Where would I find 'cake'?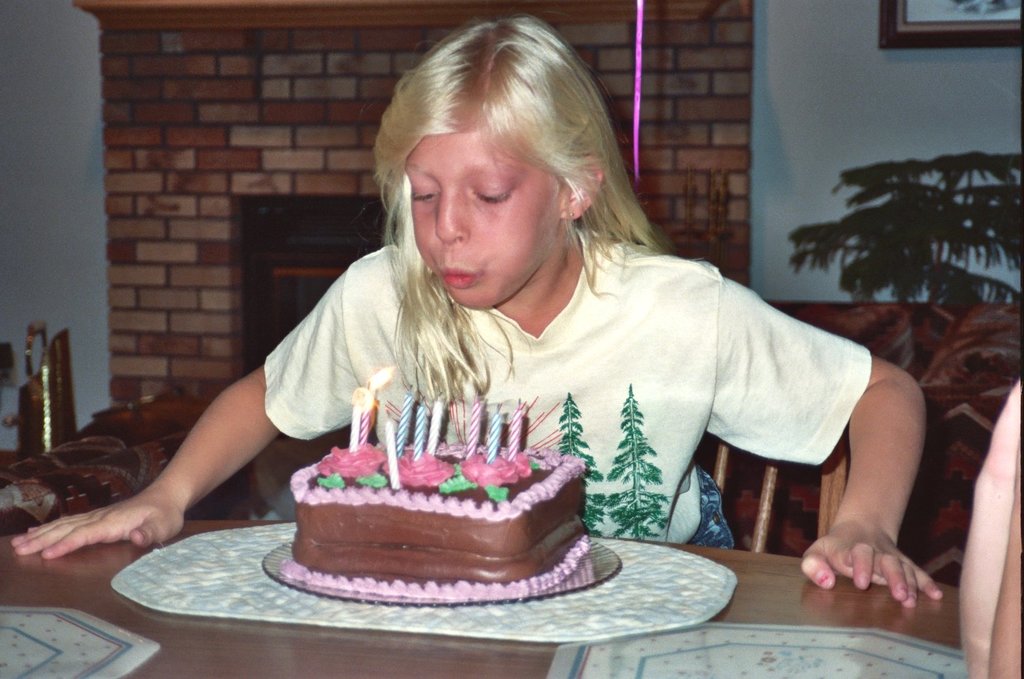
At <region>281, 445, 588, 603</region>.
